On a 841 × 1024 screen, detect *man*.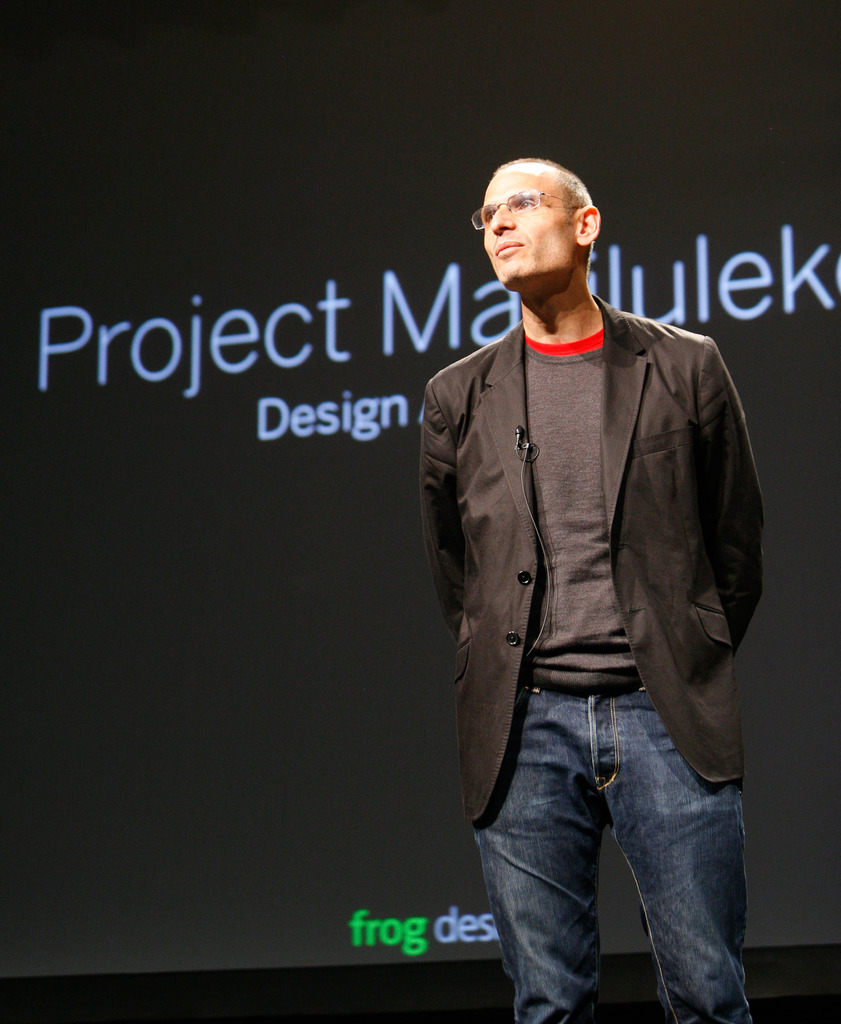
{"x1": 409, "y1": 143, "x2": 789, "y2": 1019}.
